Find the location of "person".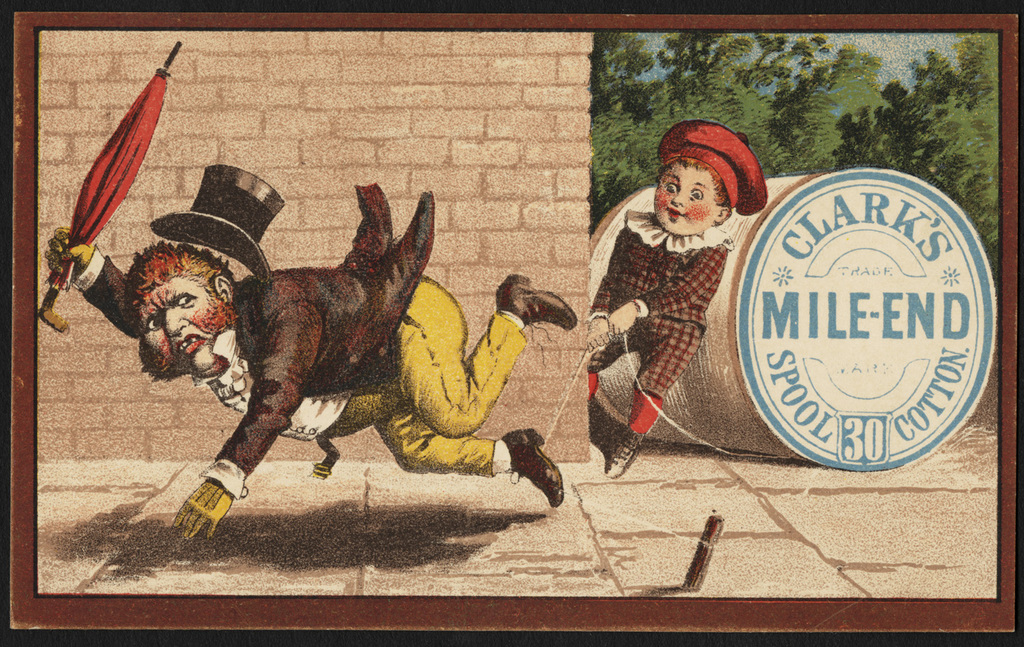
Location: region(39, 222, 578, 549).
